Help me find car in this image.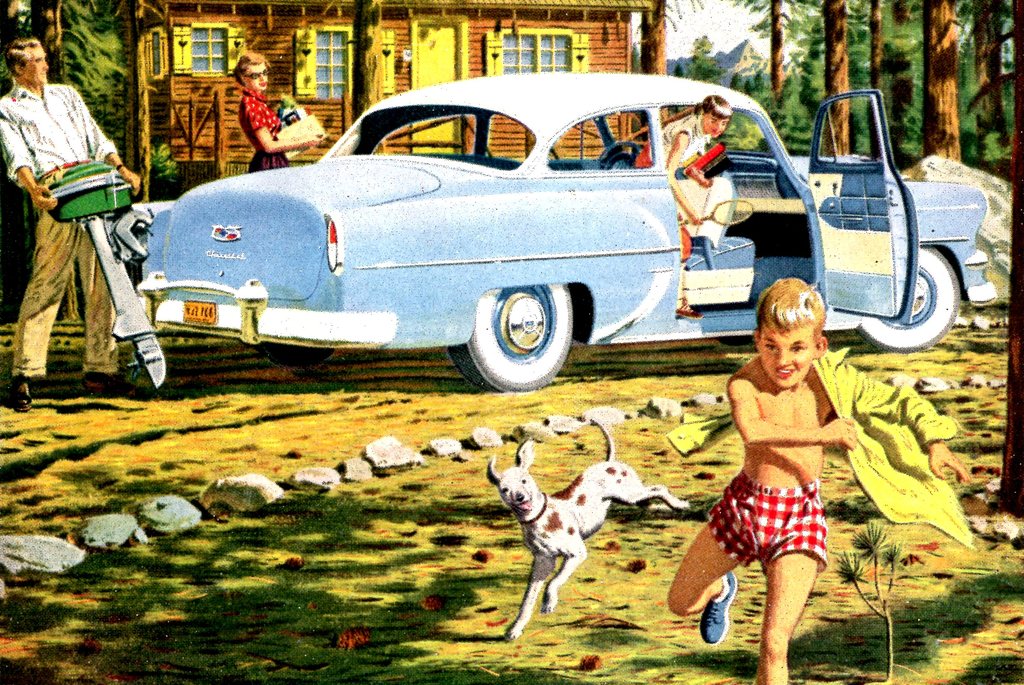
Found it: pyautogui.locateOnScreen(131, 68, 998, 394).
